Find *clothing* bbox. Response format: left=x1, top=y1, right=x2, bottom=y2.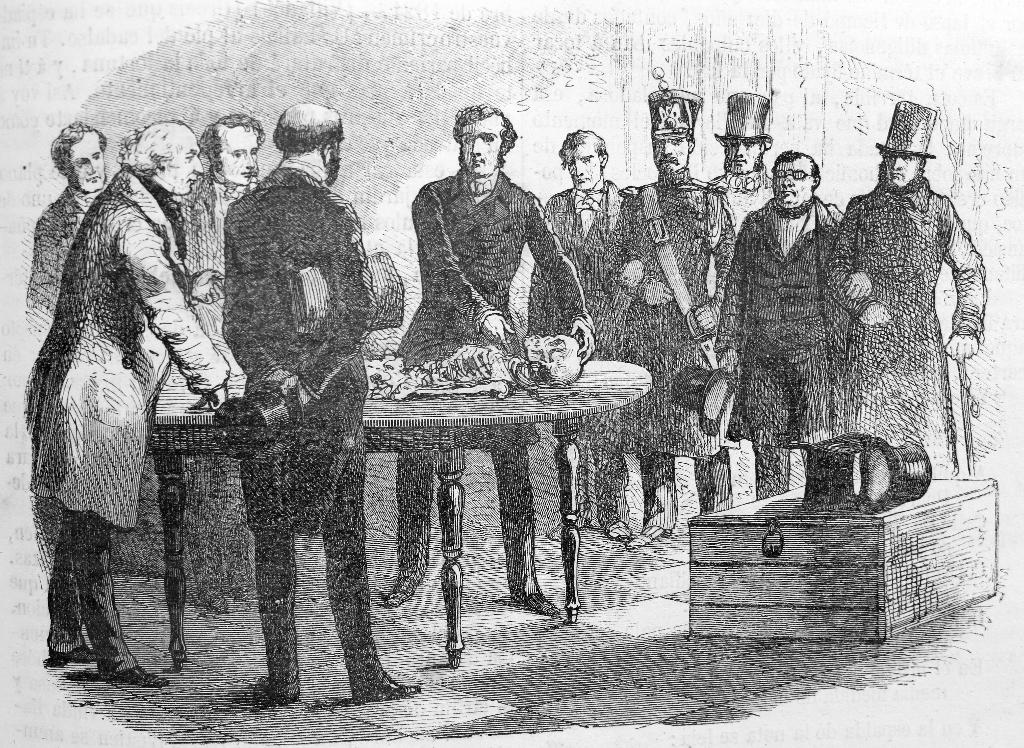
left=196, top=179, right=278, bottom=567.
